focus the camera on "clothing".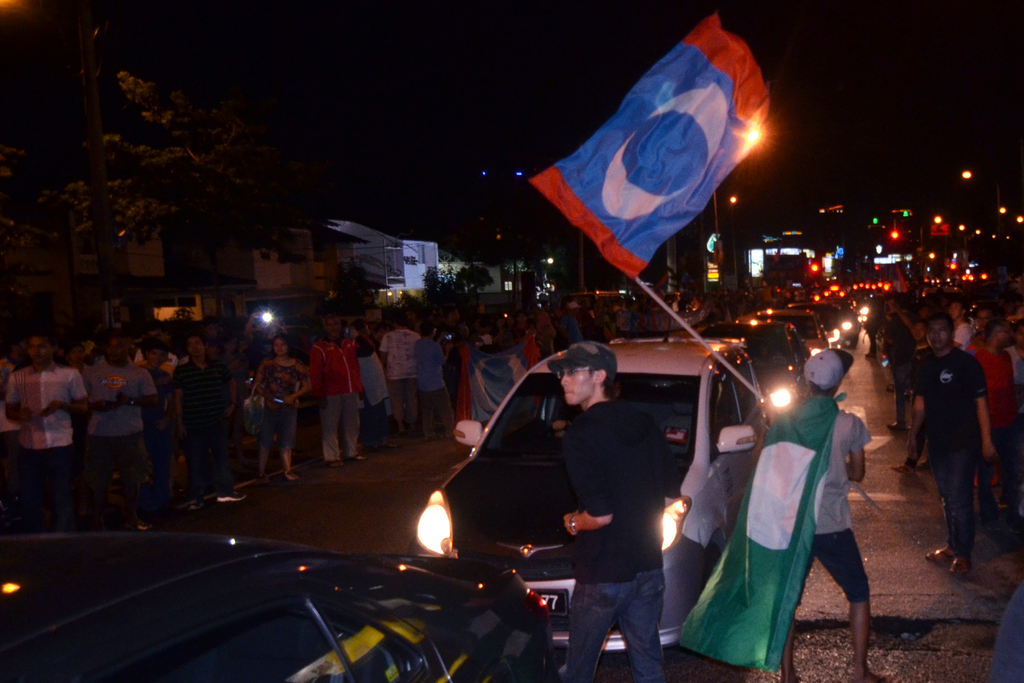
Focus region: rect(3, 364, 87, 515).
